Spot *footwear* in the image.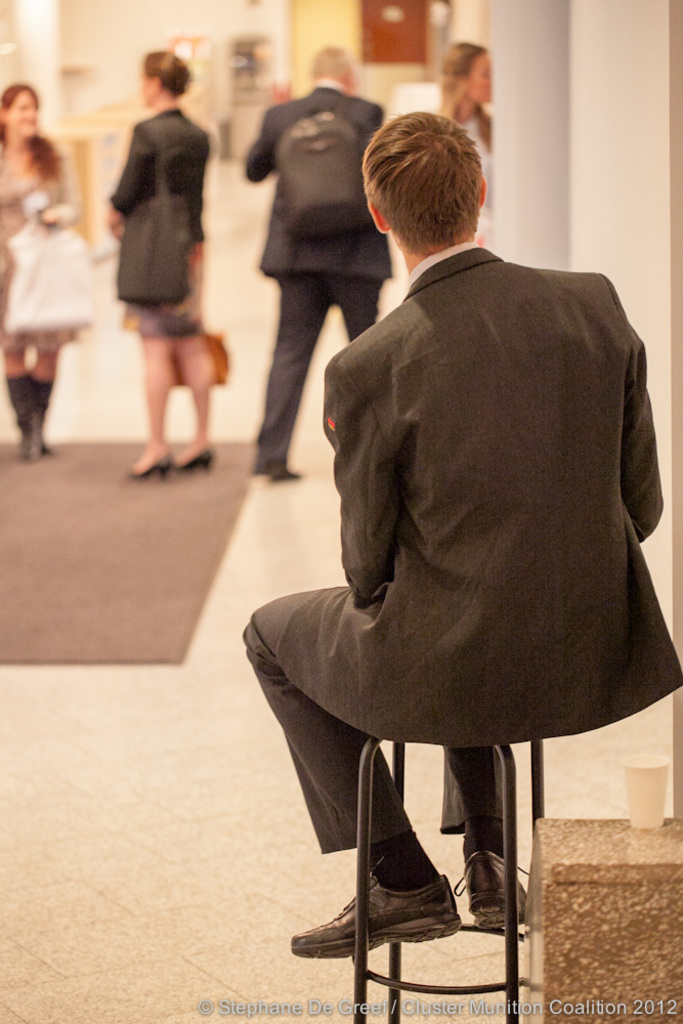
*footwear* found at bbox(451, 851, 533, 935).
